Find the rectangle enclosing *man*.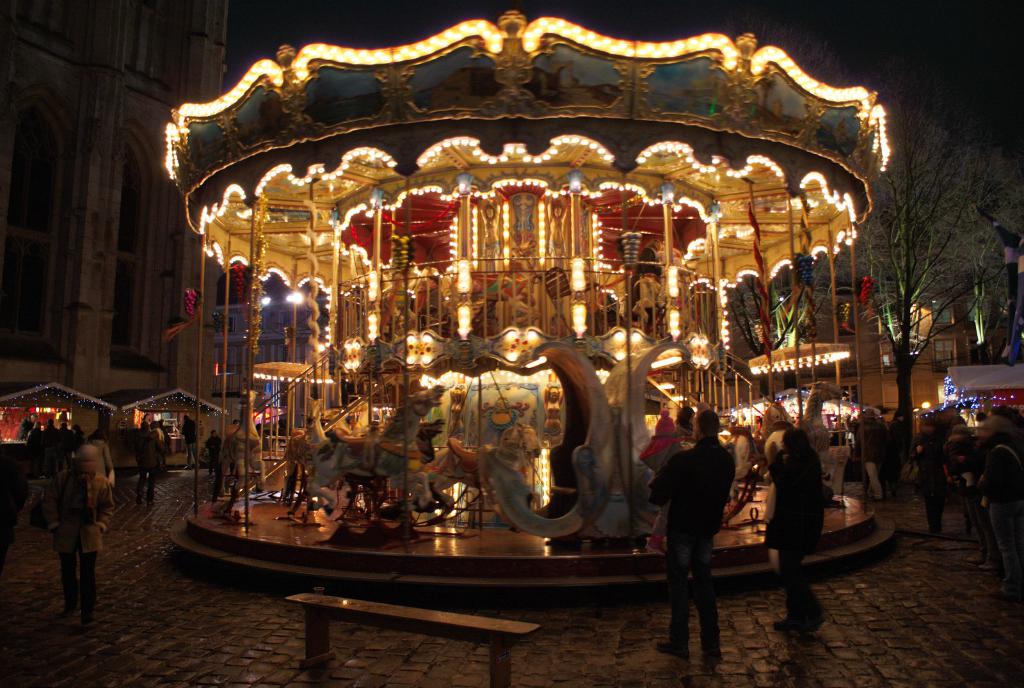
{"x1": 136, "y1": 420, "x2": 164, "y2": 479}.
